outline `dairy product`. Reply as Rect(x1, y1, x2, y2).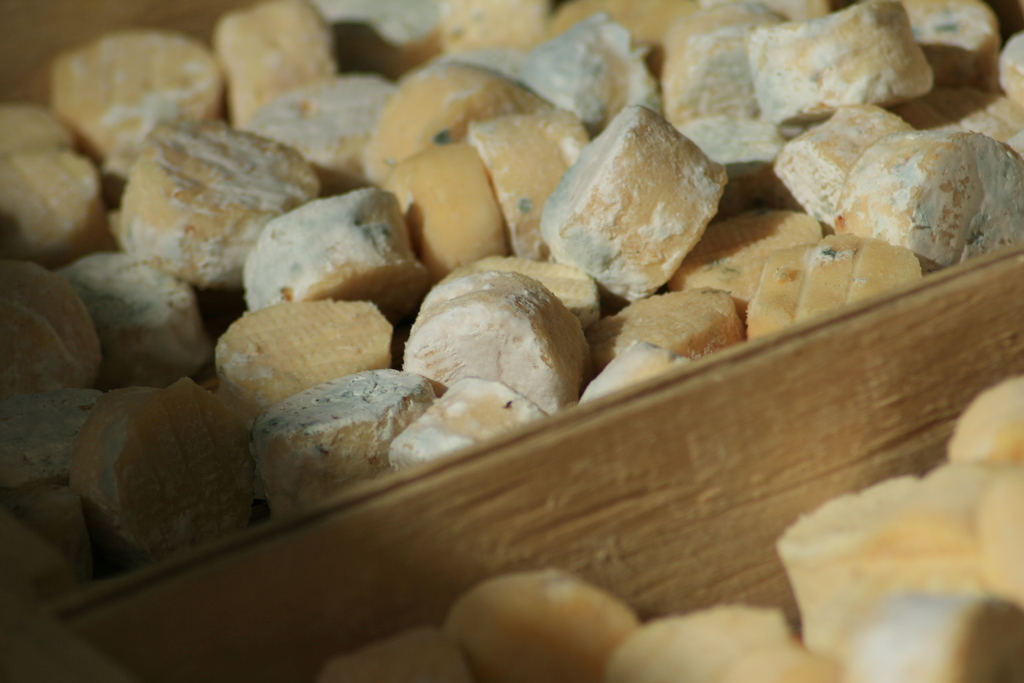
Rect(758, 10, 879, 140).
